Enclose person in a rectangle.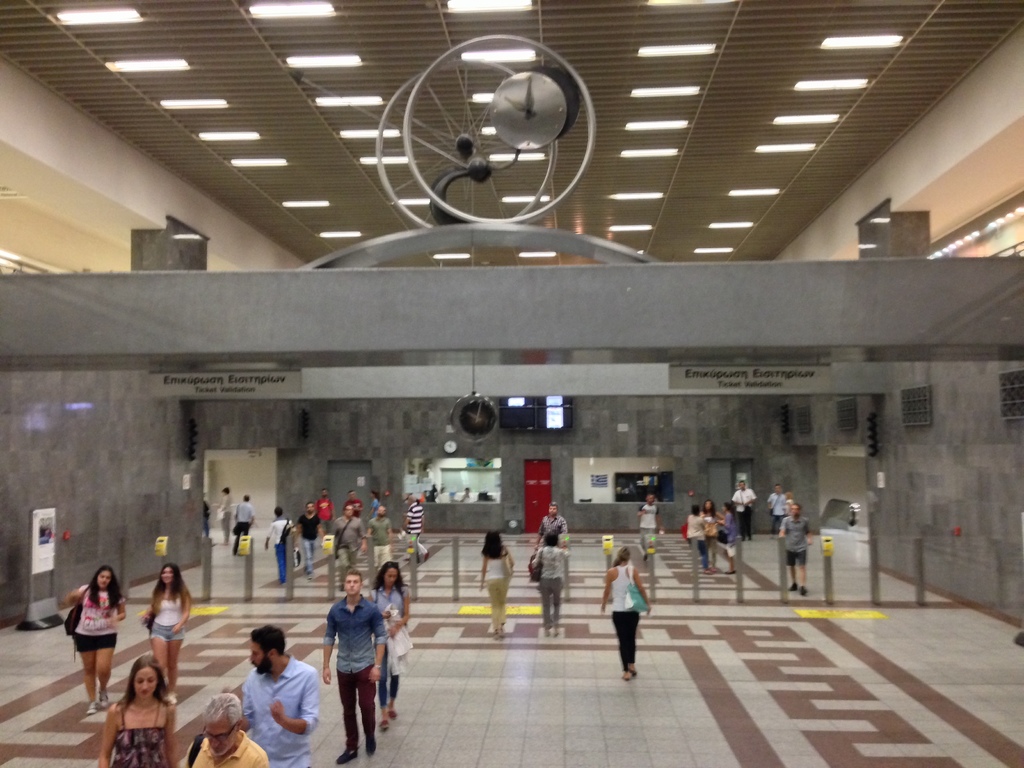
543 502 561 543.
